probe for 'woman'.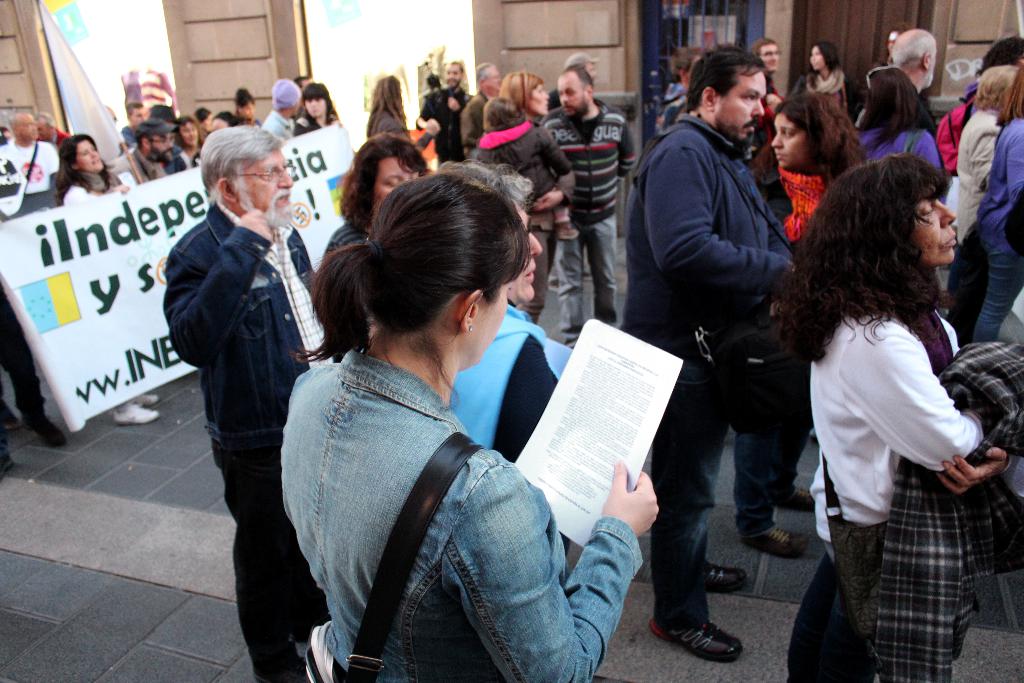
Probe result: (858,60,948,178).
